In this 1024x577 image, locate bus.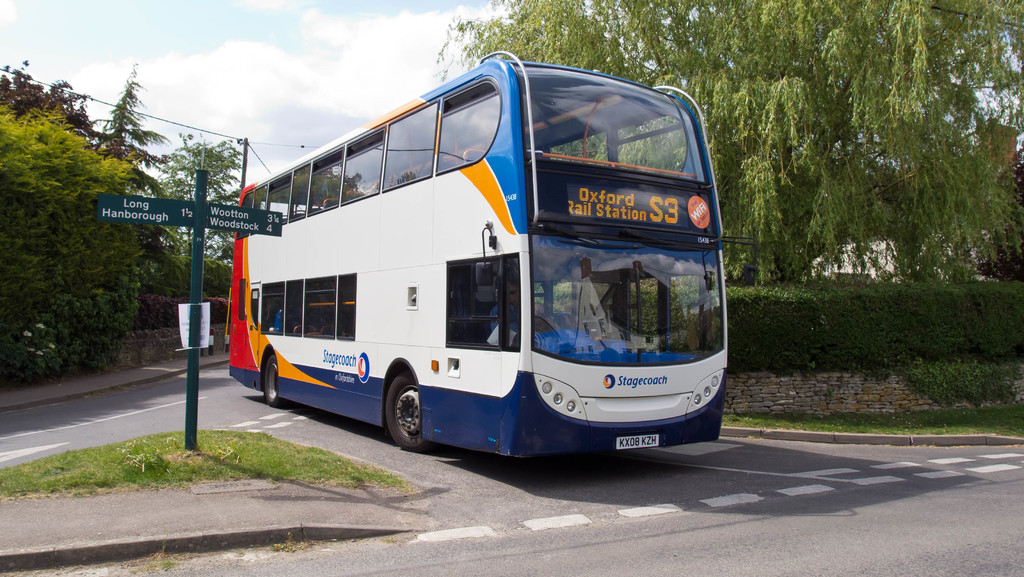
Bounding box: box(228, 50, 758, 459).
